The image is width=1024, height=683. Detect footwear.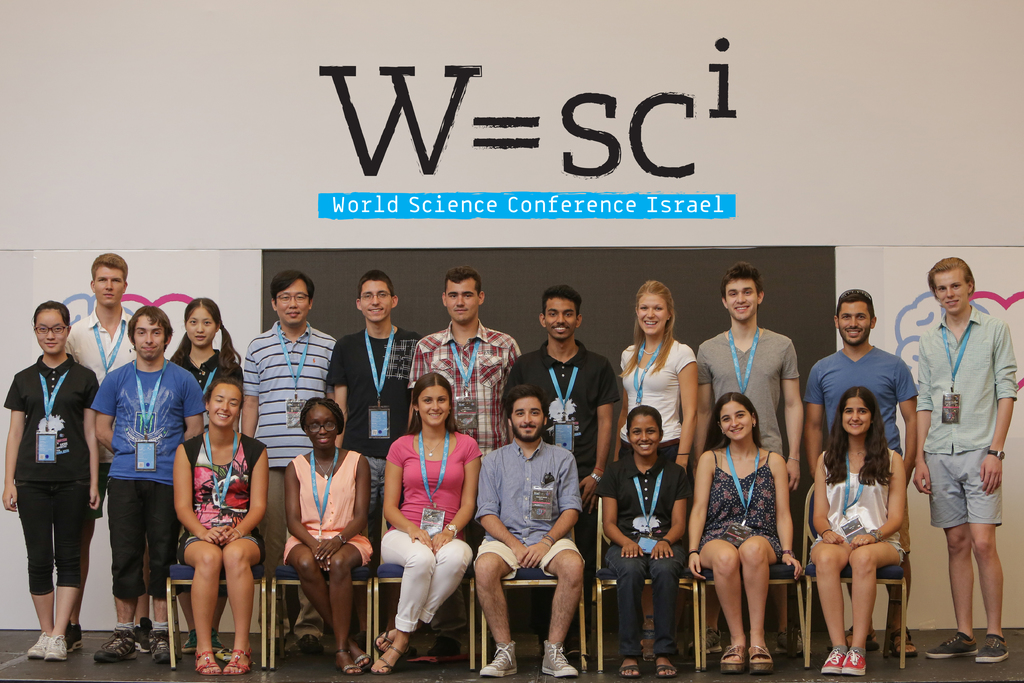
Detection: [538,638,571,677].
